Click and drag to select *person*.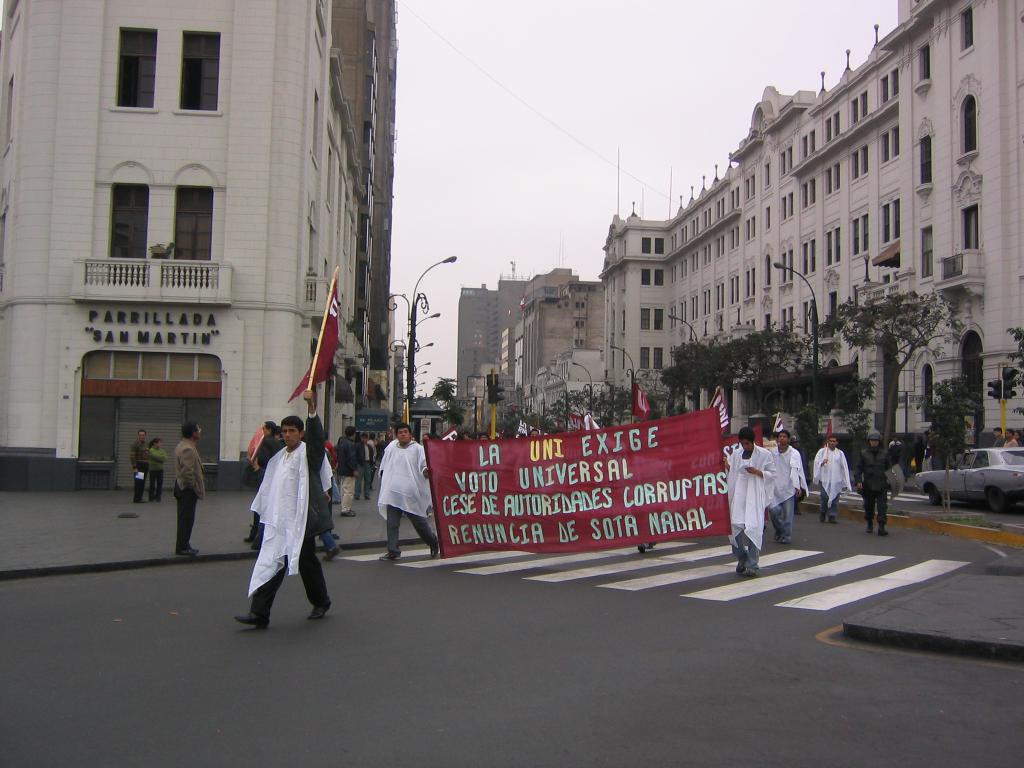
Selection: {"left": 129, "top": 429, "right": 147, "bottom": 504}.
